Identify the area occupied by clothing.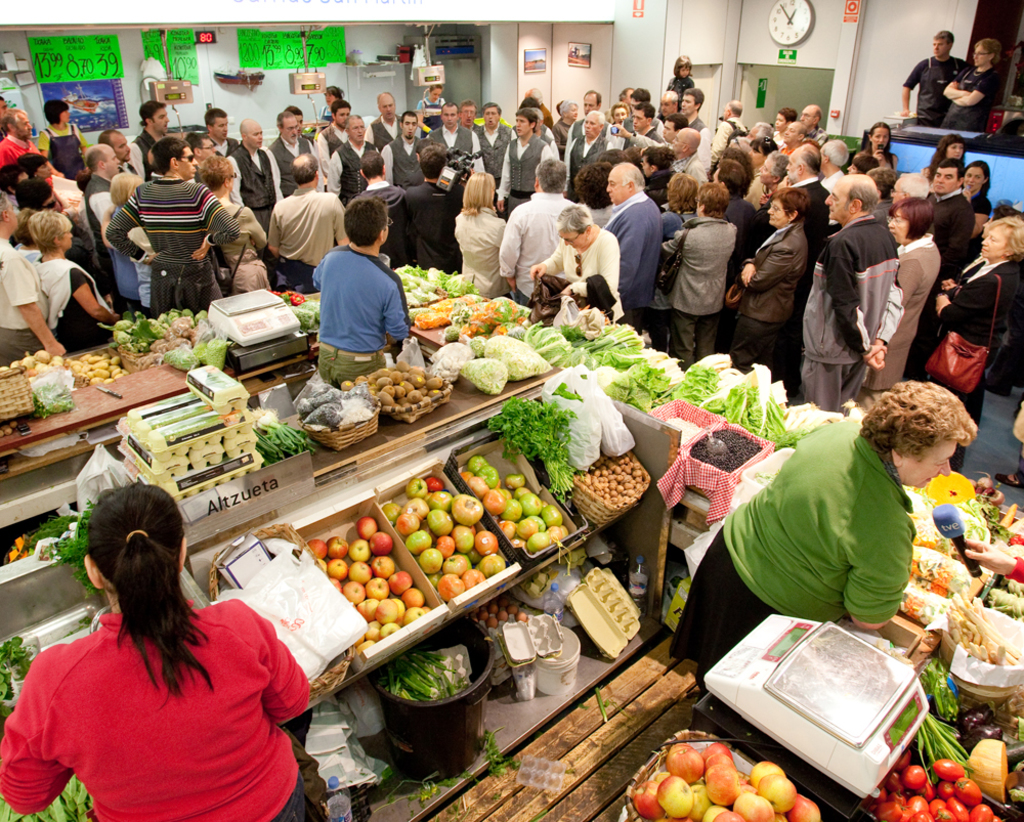
Area: Rect(799, 213, 900, 410).
